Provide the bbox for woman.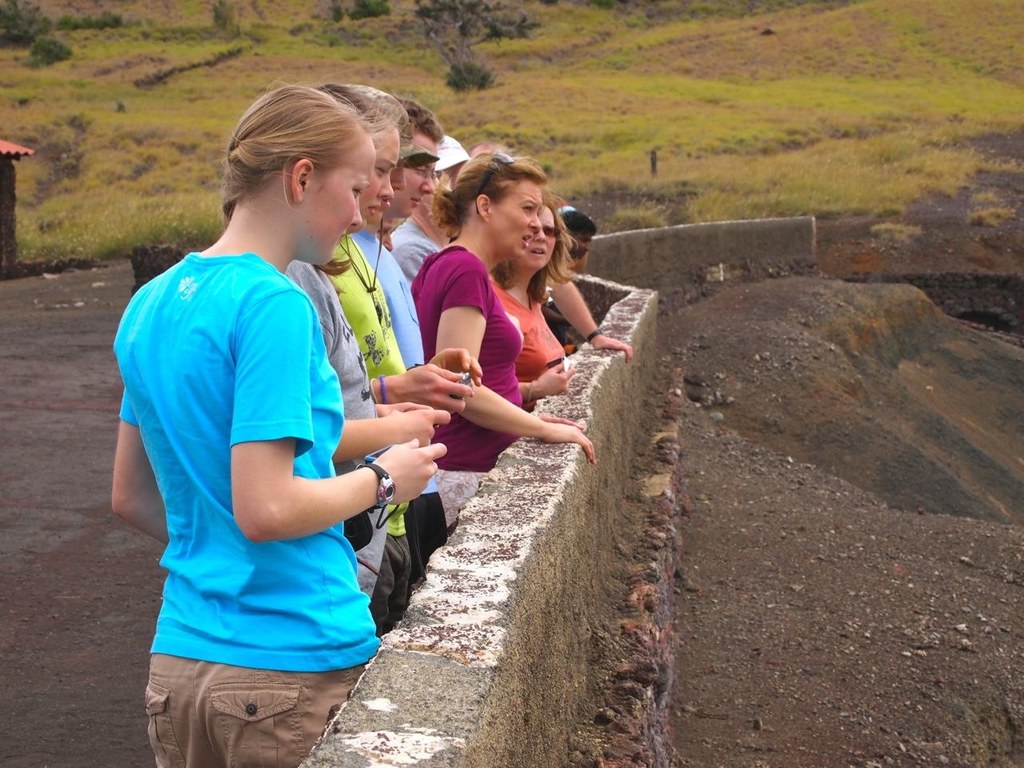
BBox(482, 187, 581, 403).
